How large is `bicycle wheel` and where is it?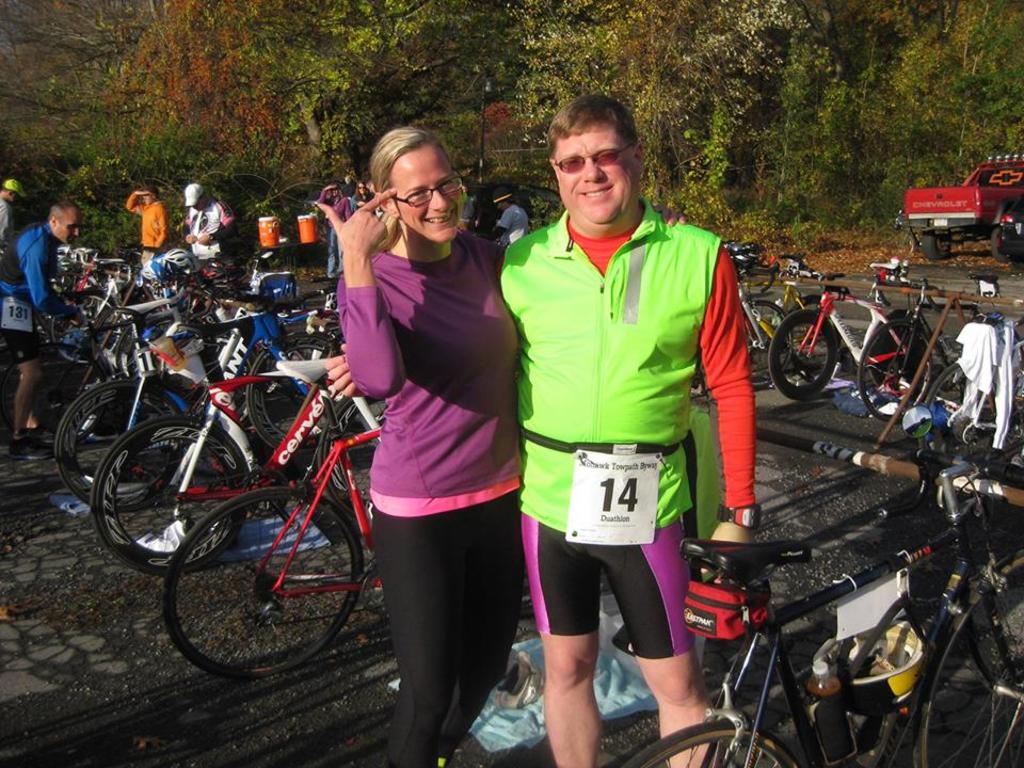
Bounding box: 54,378,185,514.
